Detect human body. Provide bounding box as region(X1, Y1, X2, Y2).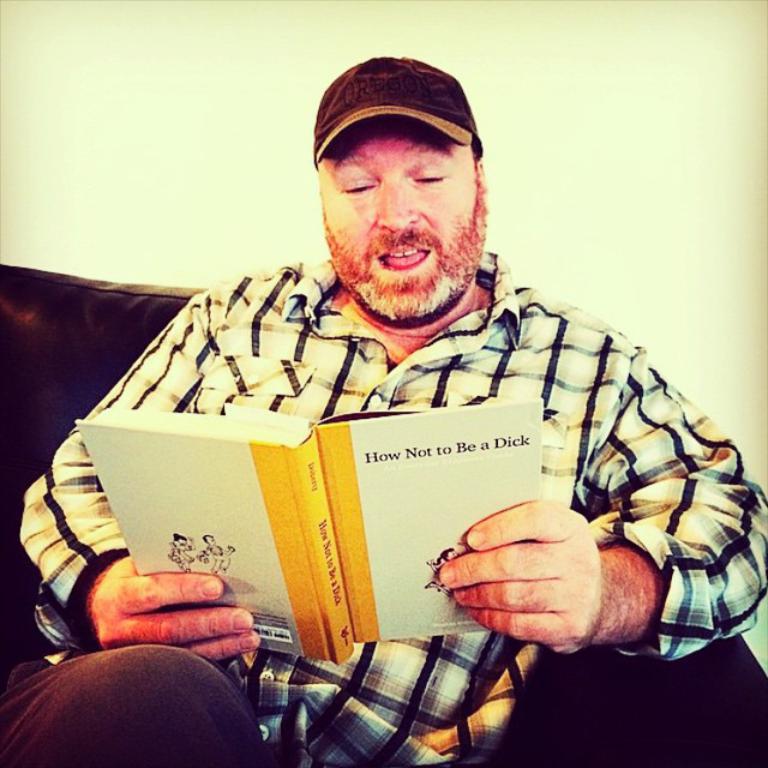
region(79, 169, 726, 767).
